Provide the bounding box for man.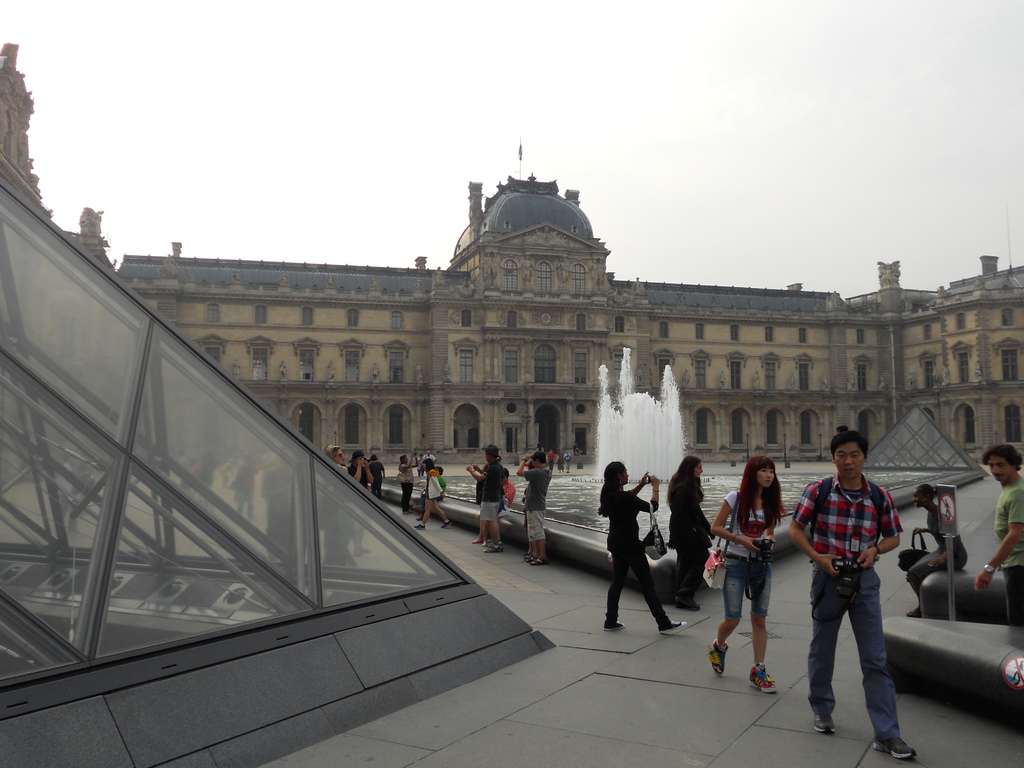
513:449:556:568.
